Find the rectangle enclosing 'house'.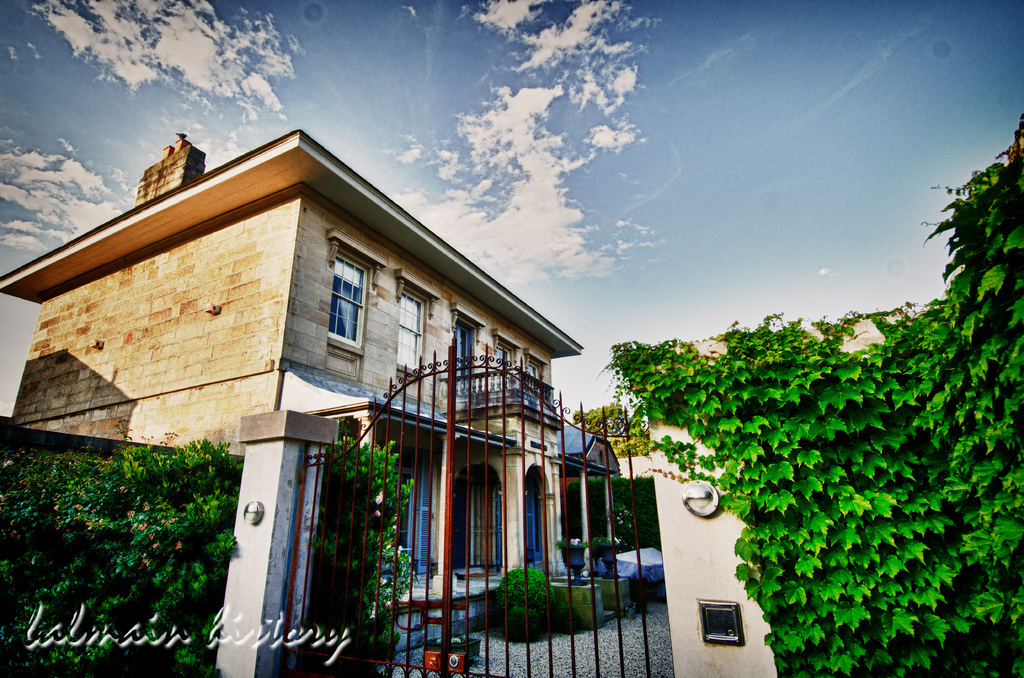
locate(0, 139, 621, 658).
